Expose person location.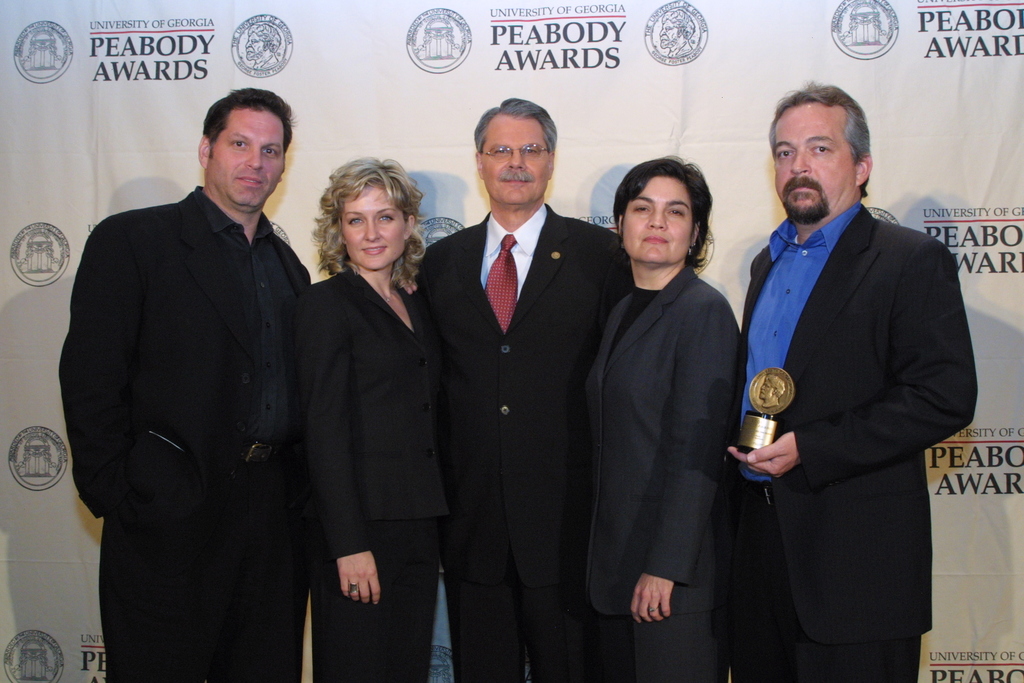
Exposed at left=417, top=94, right=634, bottom=682.
